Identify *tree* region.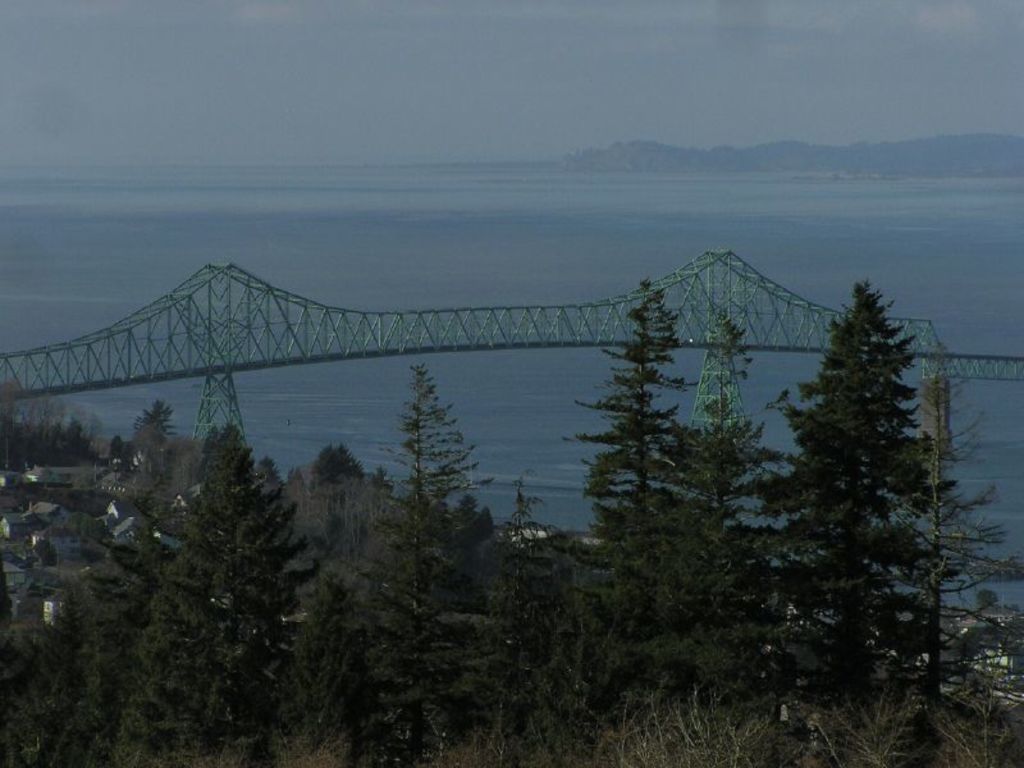
Region: [left=760, top=248, right=969, bottom=710].
